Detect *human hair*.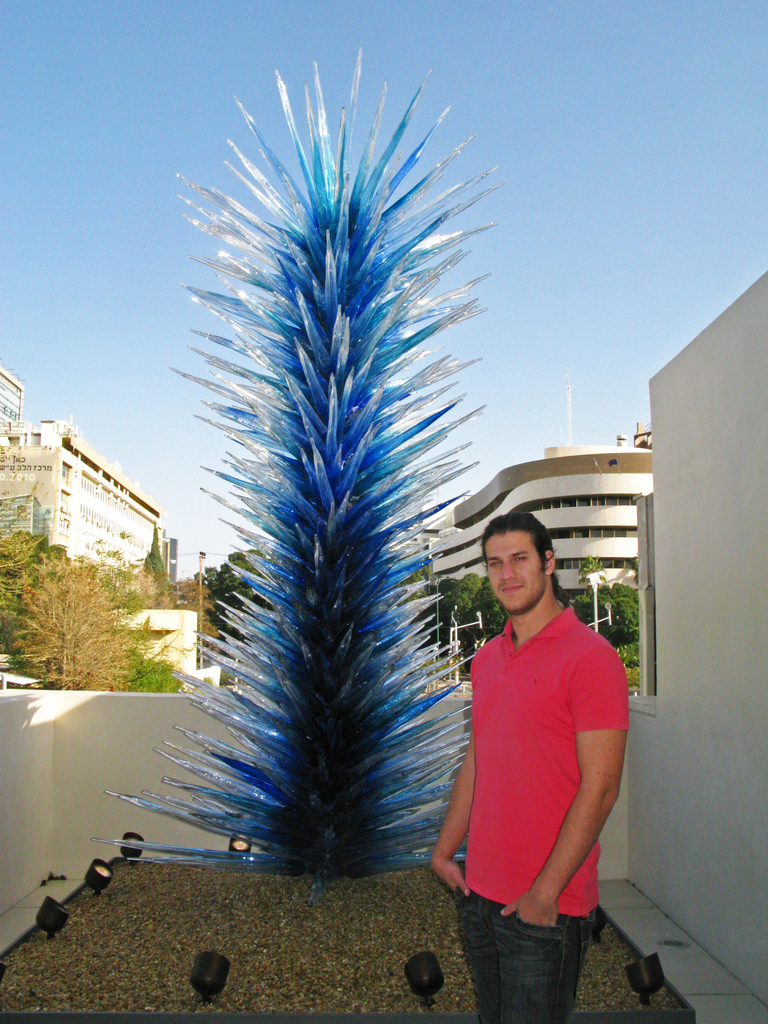
Detected at (483, 508, 575, 597).
